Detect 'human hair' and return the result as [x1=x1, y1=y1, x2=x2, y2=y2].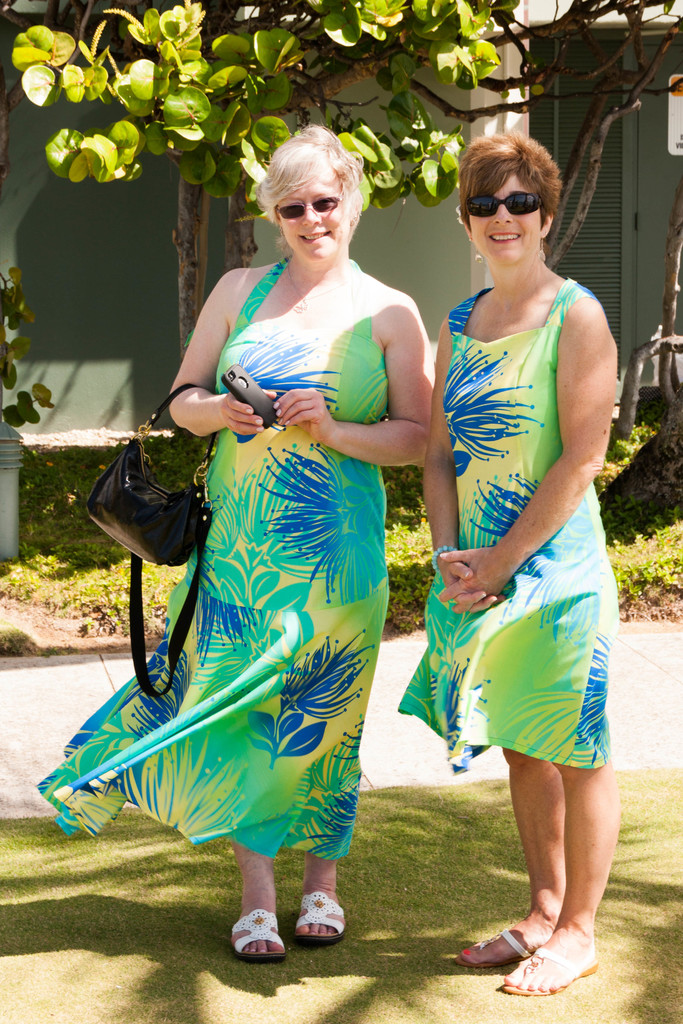
[x1=456, y1=130, x2=556, y2=237].
